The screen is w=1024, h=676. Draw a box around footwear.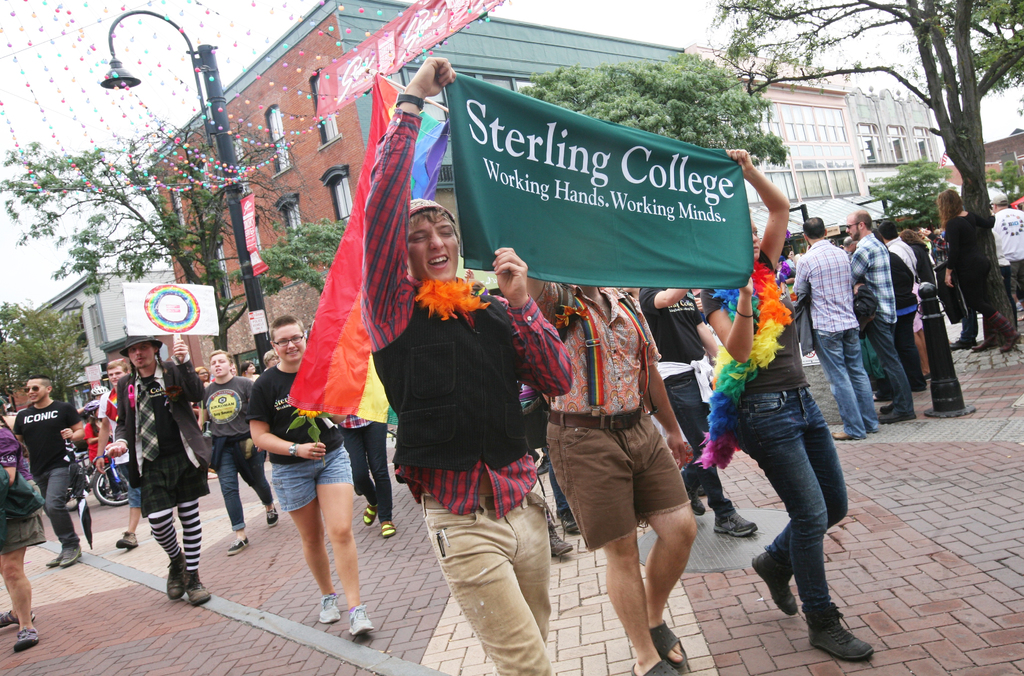
{"left": 384, "top": 520, "right": 394, "bottom": 537}.
